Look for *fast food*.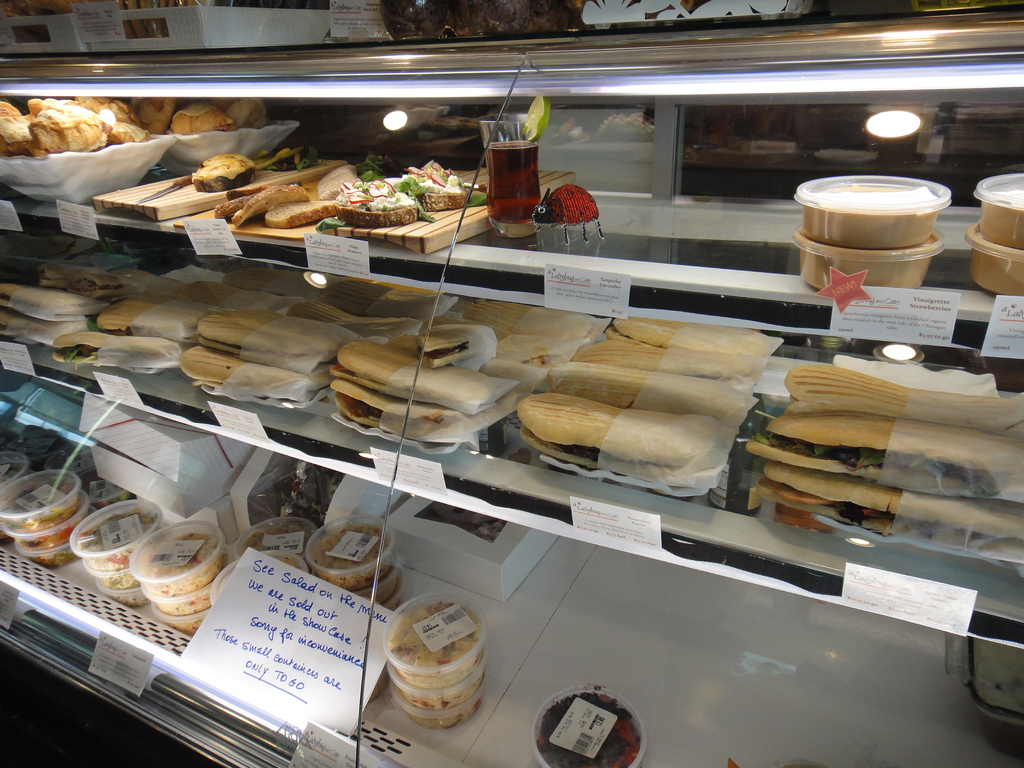
Found: x1=215, y1=549, x2=305, y2=604.
